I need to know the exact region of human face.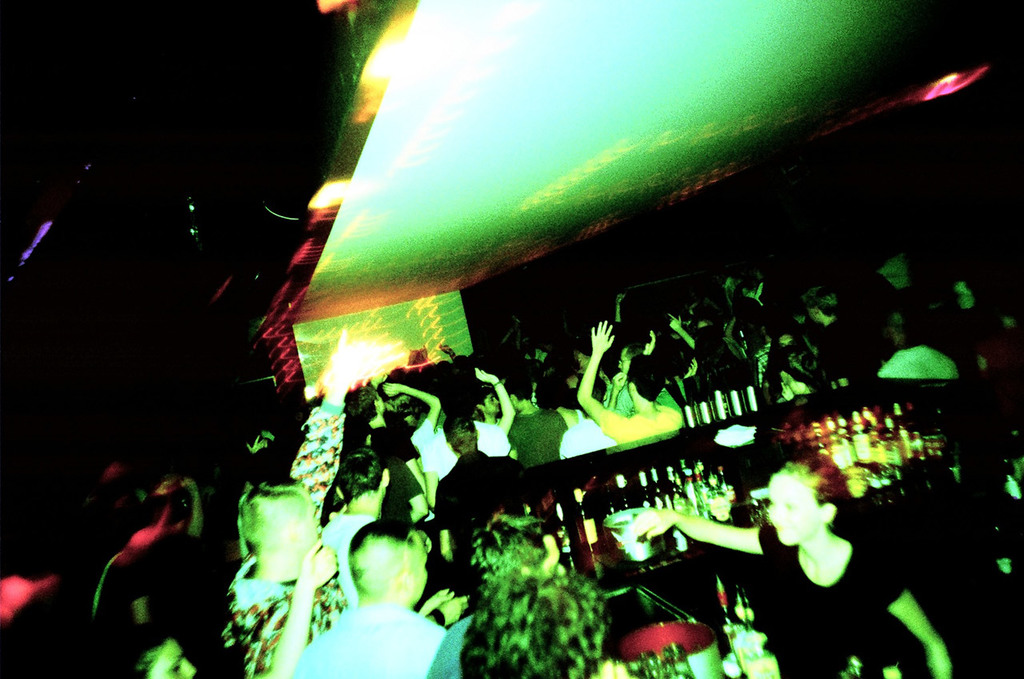
Region: bbox(774, 470, 818, 543).
